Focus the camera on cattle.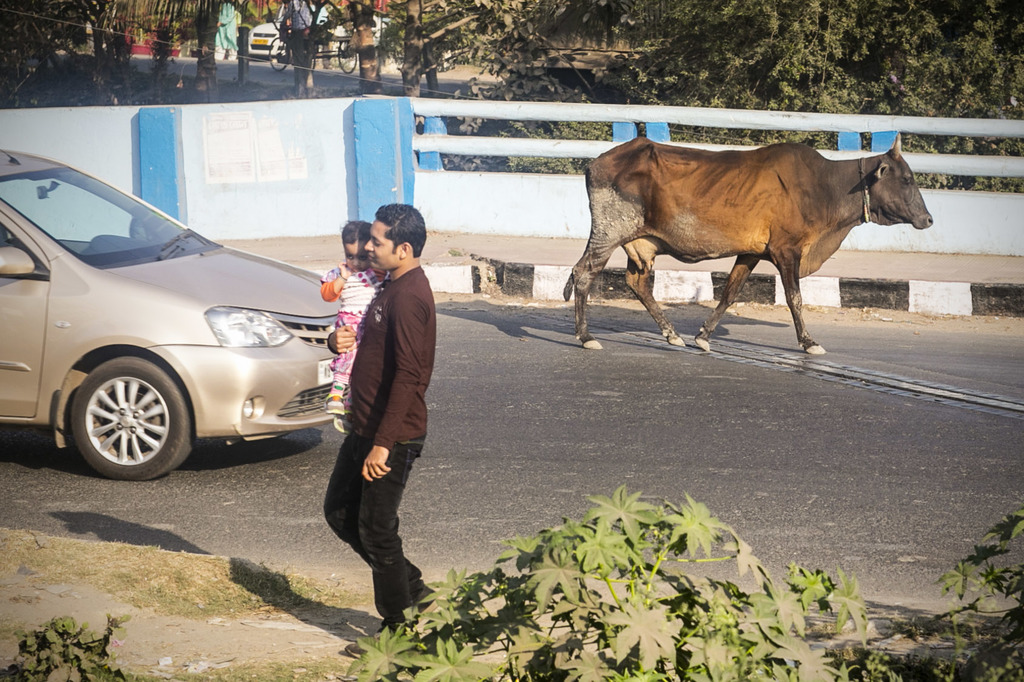
Focus region: [563, 120, 941, 356].
